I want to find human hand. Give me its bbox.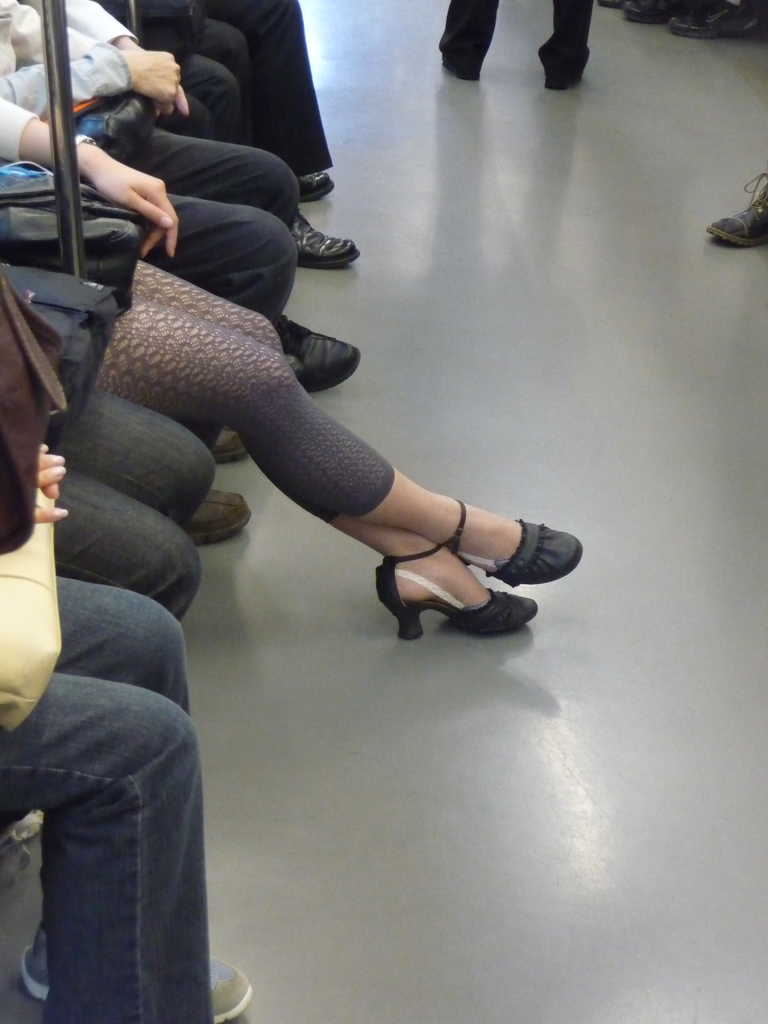
[x1=37, y1=451, x2=70, y2=523].
